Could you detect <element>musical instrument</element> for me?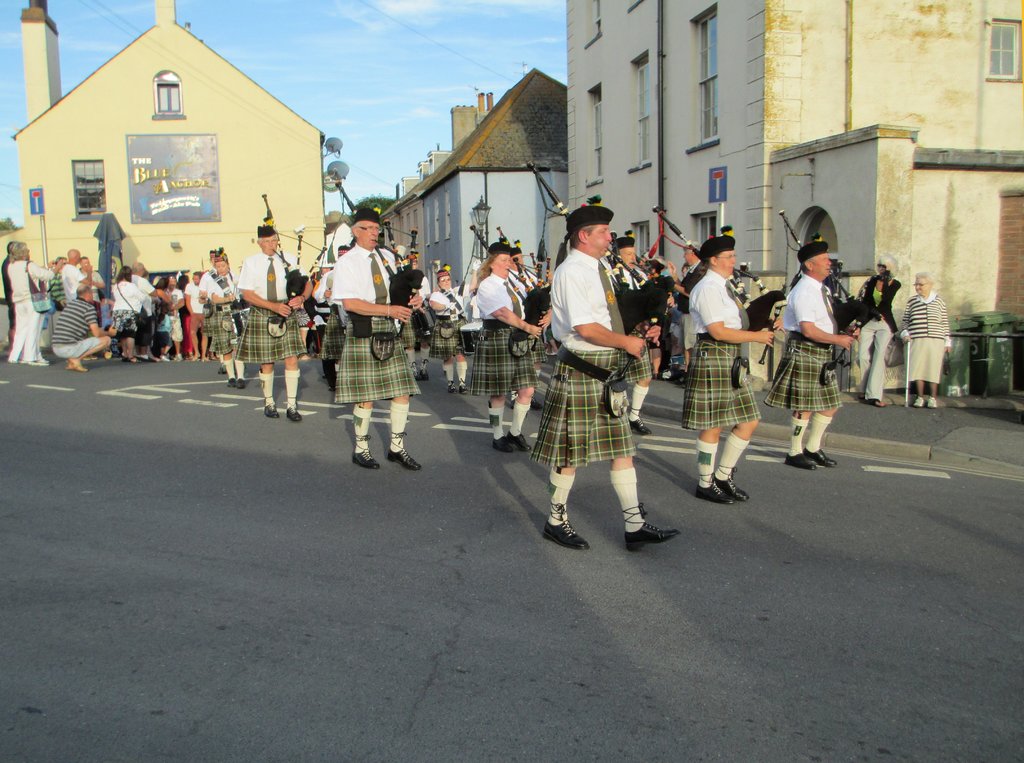
Detection result: 522 158 689 417.
